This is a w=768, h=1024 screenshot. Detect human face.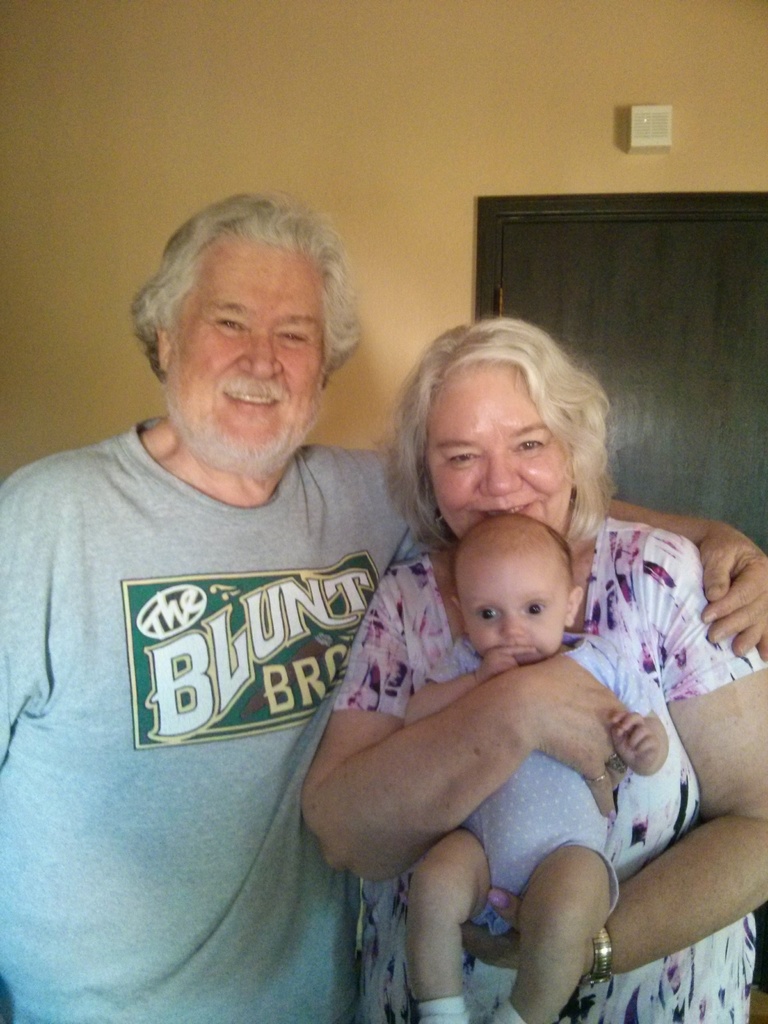
locate(452, 522, 570, 665).
